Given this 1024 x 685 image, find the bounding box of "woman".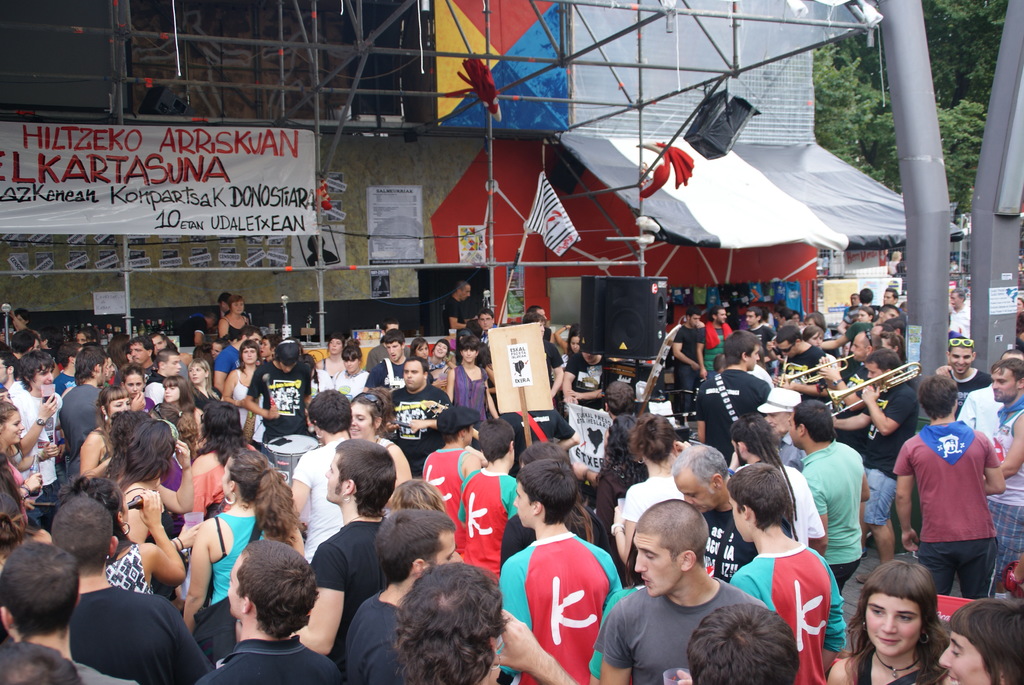
l=221, t=338, r=268, b=442.
